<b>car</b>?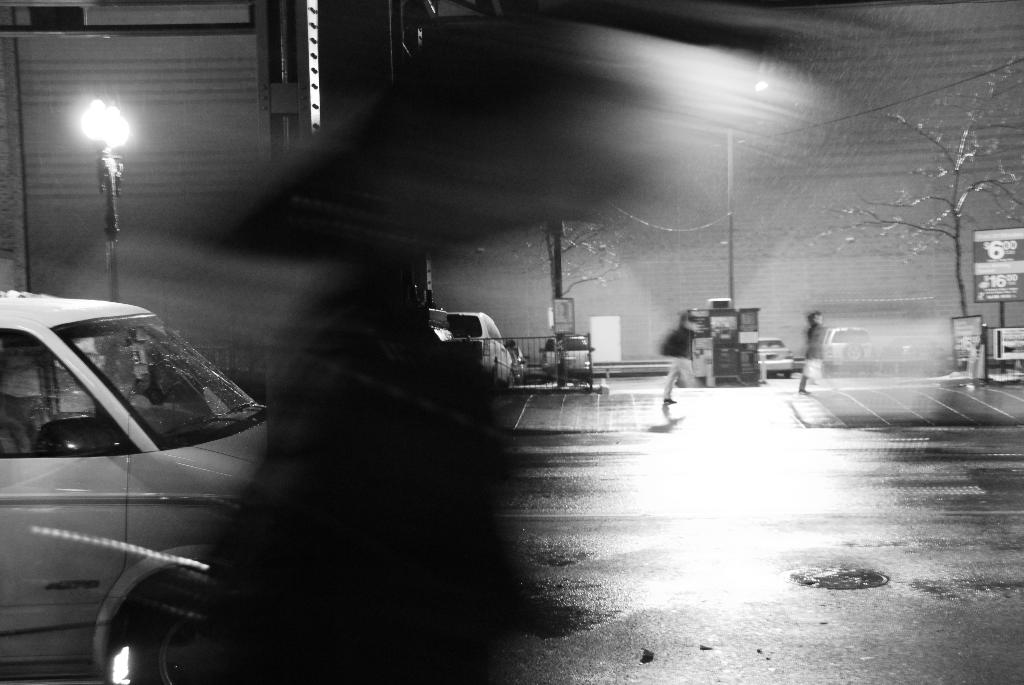
[x1=0, y1=288, x2=270, y2=684]
